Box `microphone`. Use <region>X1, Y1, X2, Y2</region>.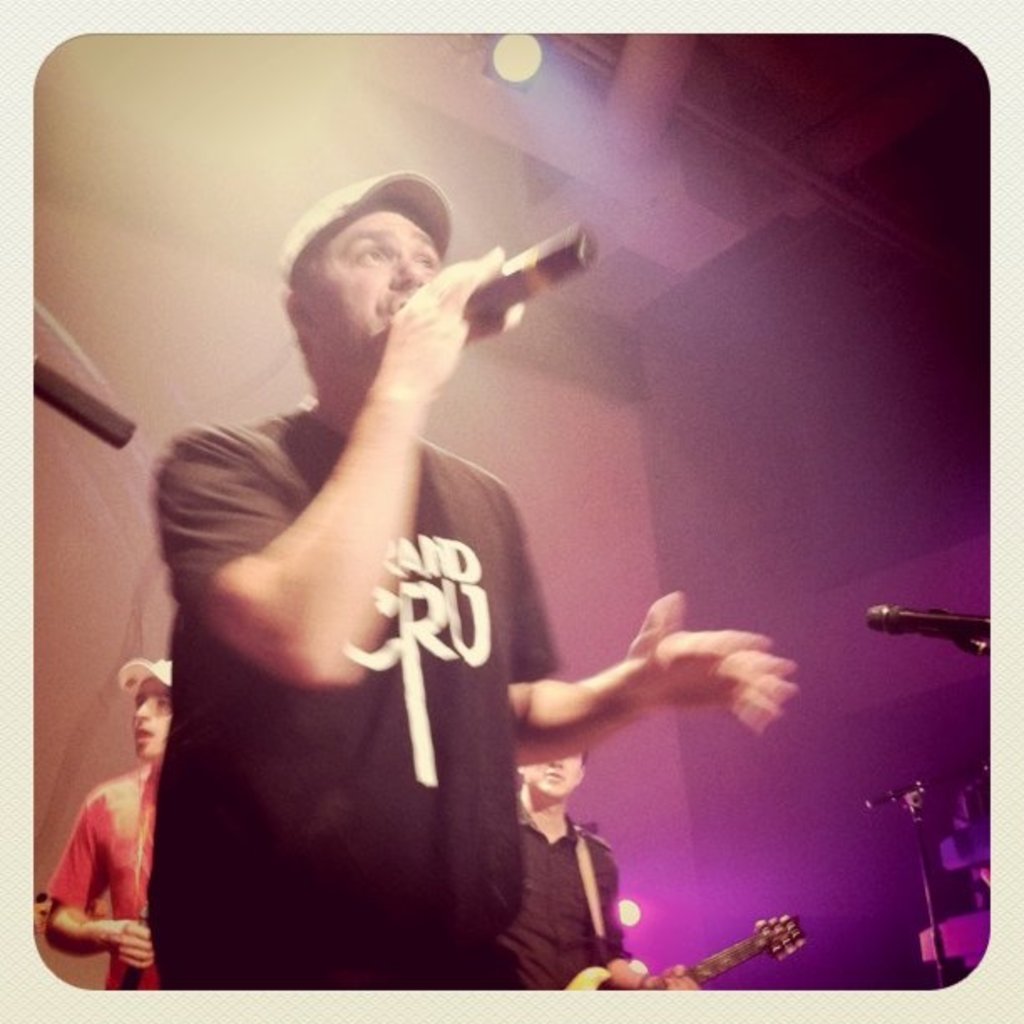
<region>370, 207, 617, 353</region>.
